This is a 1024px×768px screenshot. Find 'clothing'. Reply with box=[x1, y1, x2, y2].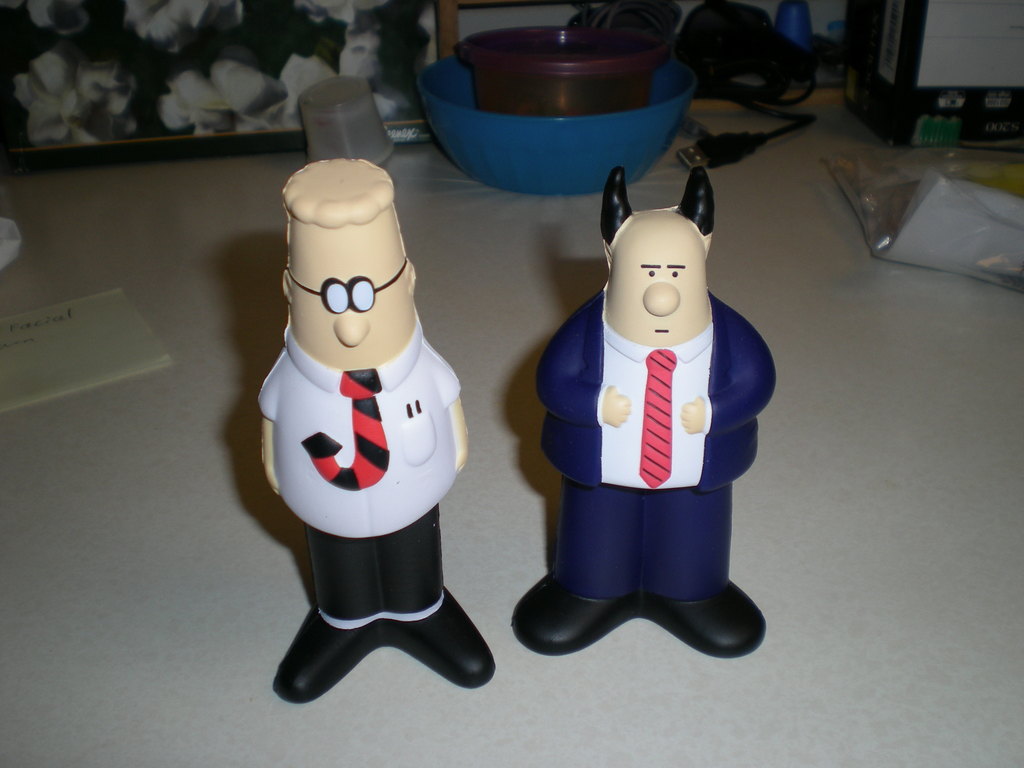
box=[531, 274, 781, 606].
